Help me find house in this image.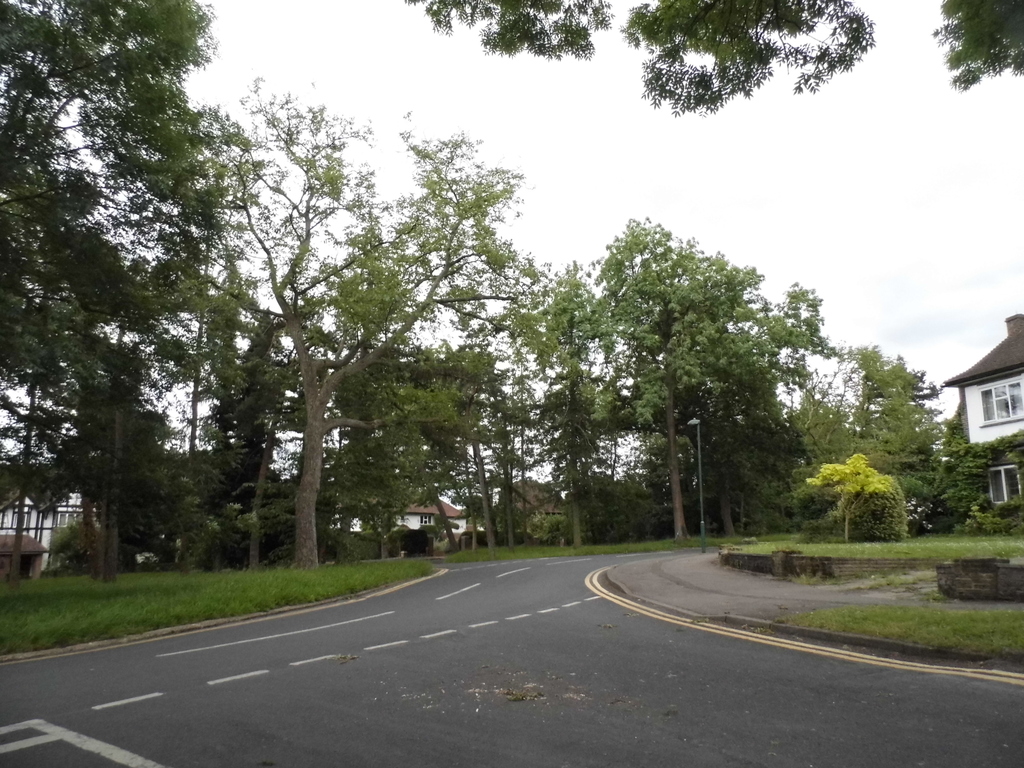
Found it: <box>940,312,1023,505</box>.
